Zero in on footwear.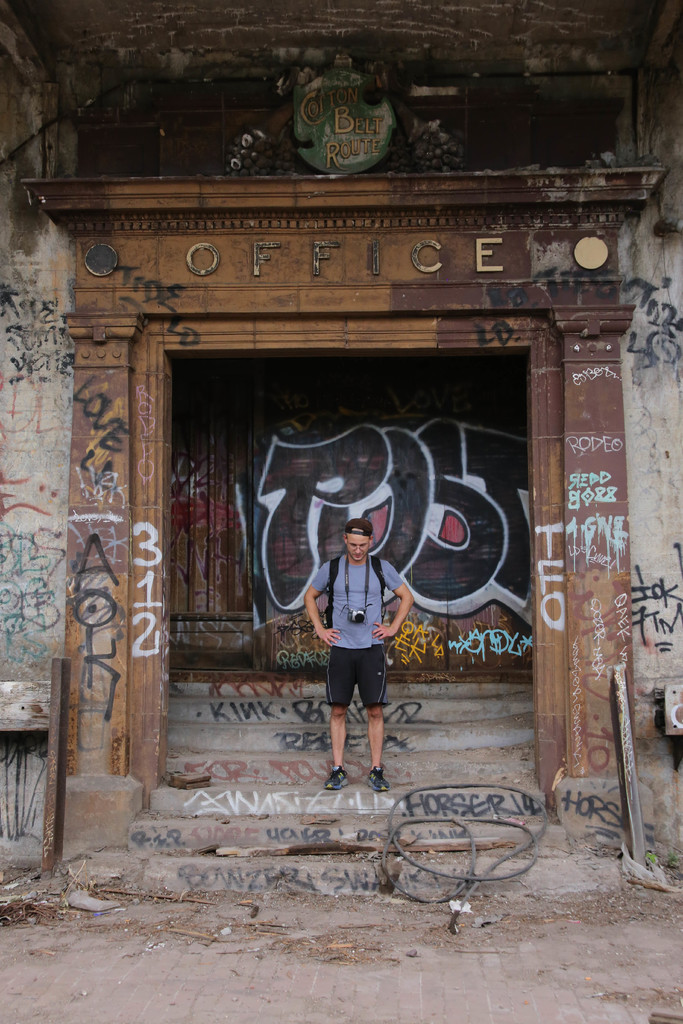
Zeroed in: bbox=(363, 756, 397, 790).
